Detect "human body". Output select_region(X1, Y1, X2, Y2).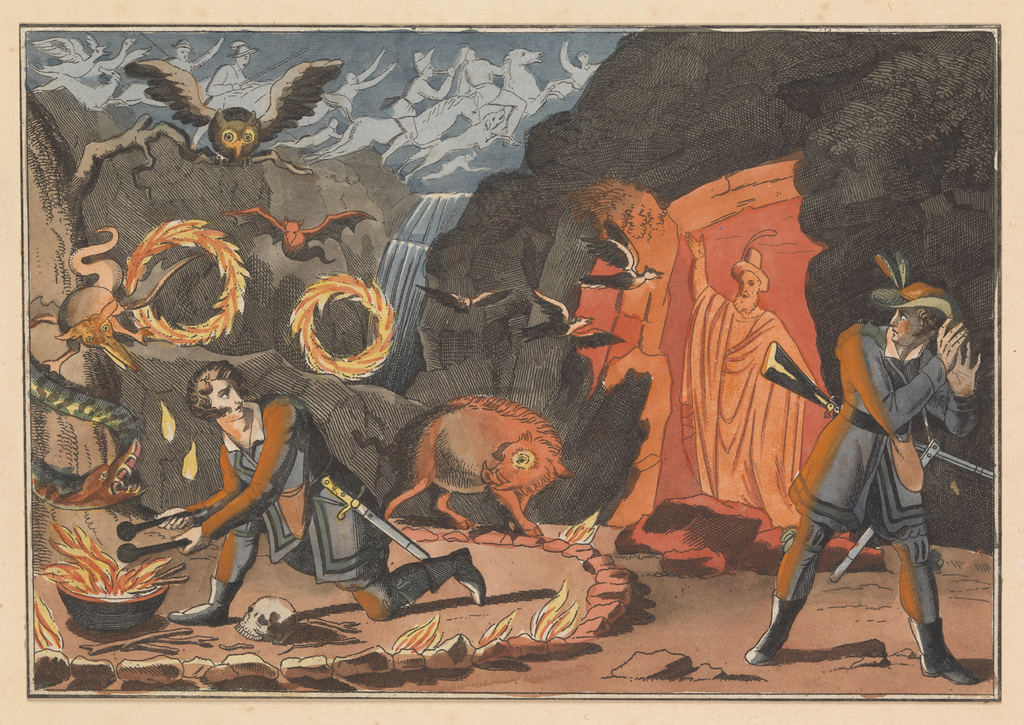
select_region(772, 278, 963, 679).
